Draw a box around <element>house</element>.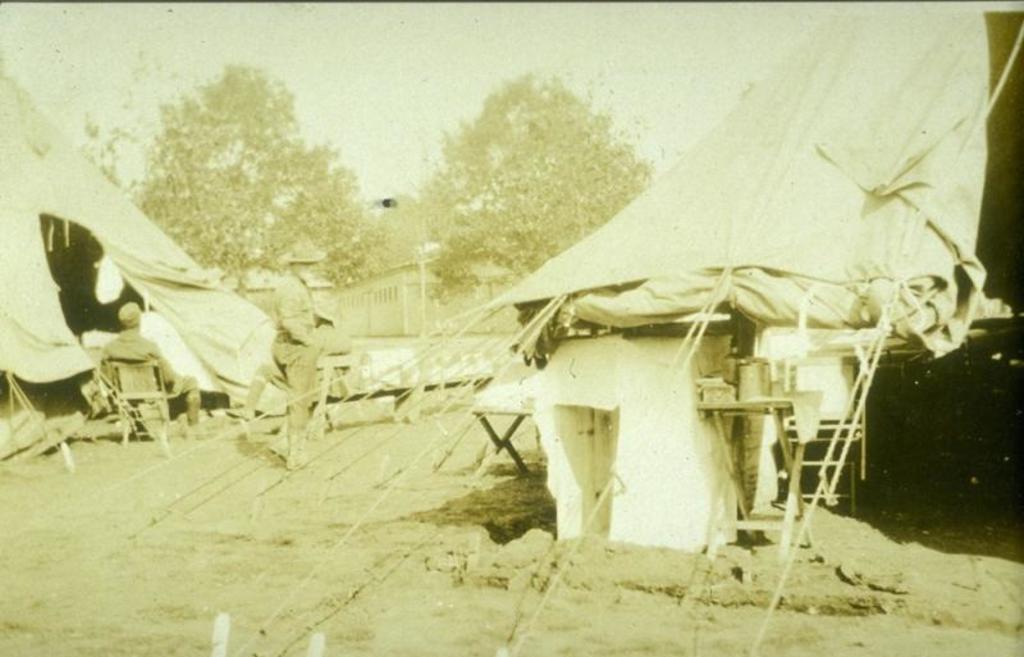
379, 68, 993, 598.
